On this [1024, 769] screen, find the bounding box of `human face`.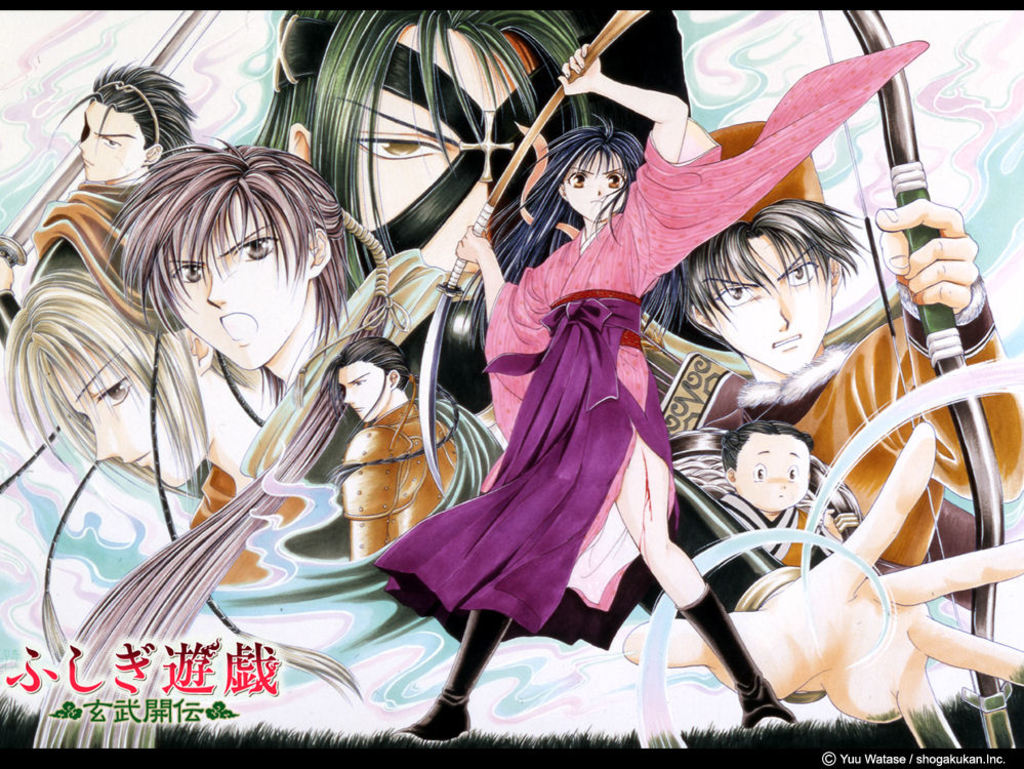
Bounding box: region(691, 234, 834, 373).
